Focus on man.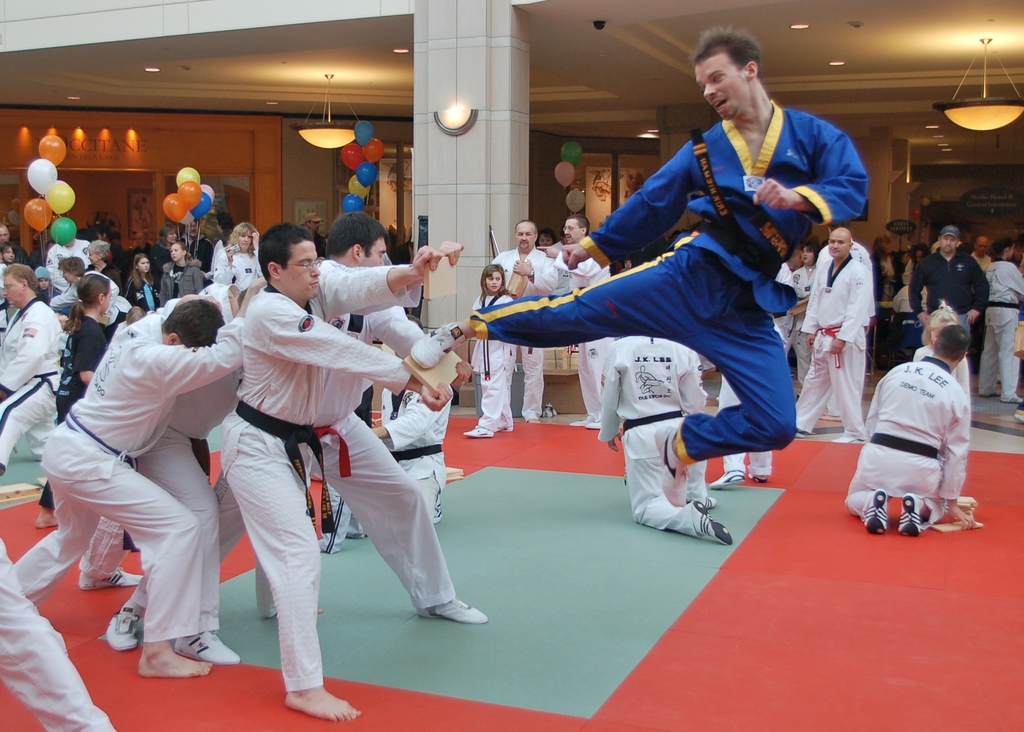
Focused at box(472, 218, 560, 421).
